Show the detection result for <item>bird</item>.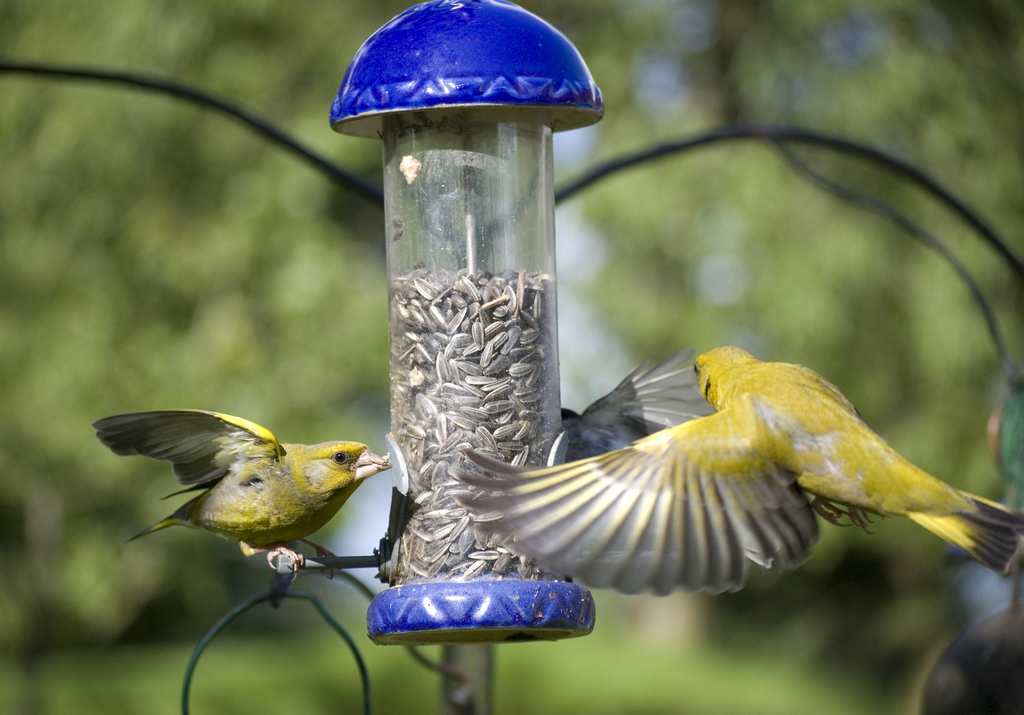
left=451, top=341, right=1023, bottom=598.
